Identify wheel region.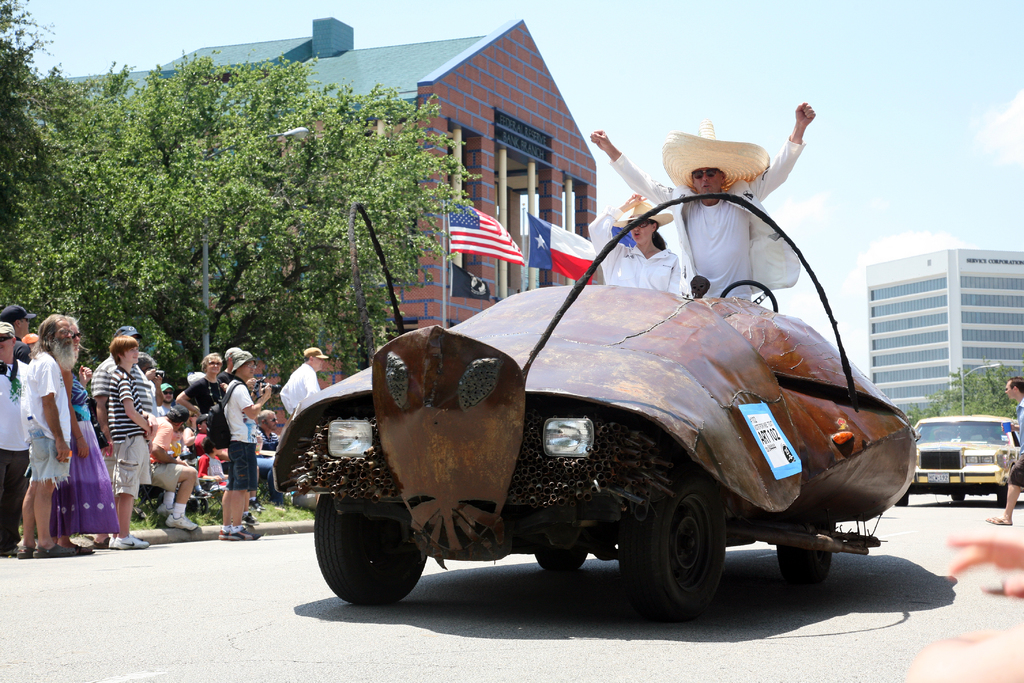
Region: region(952, 493, 964, 503).
